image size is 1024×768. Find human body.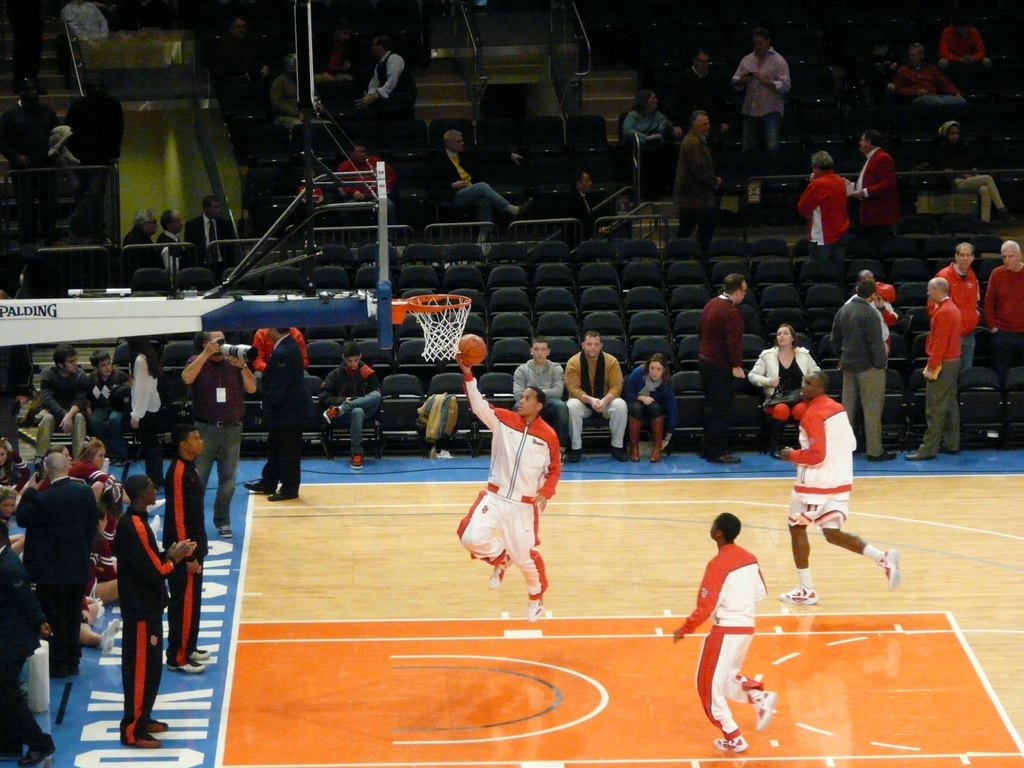
0, 433, 129, 767.
